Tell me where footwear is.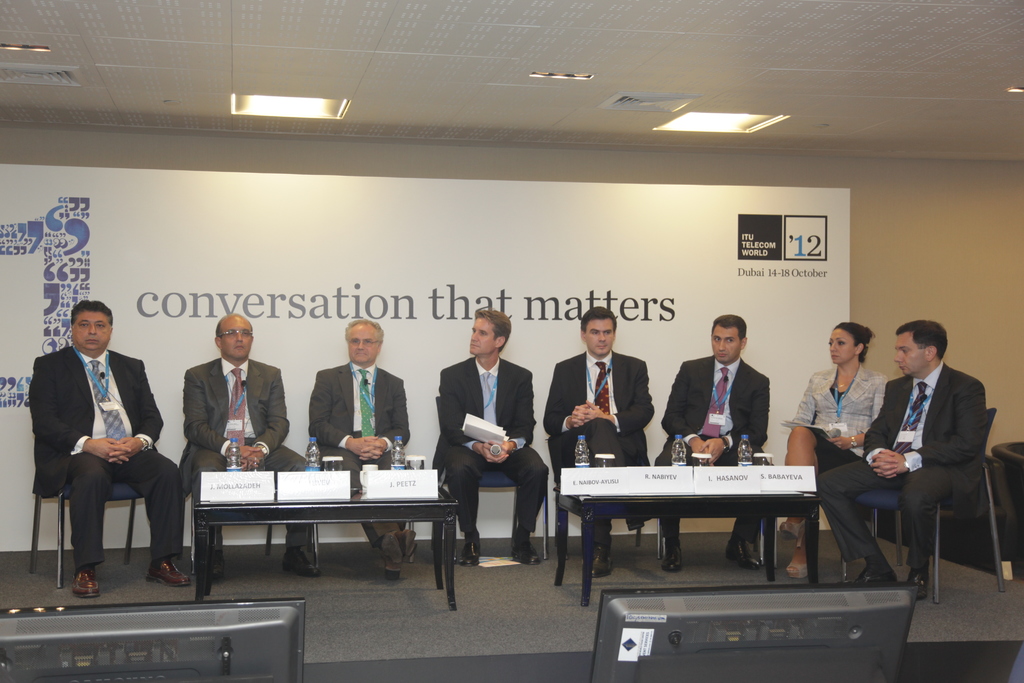
footwear is at detection(462, 532, 480, 568).
